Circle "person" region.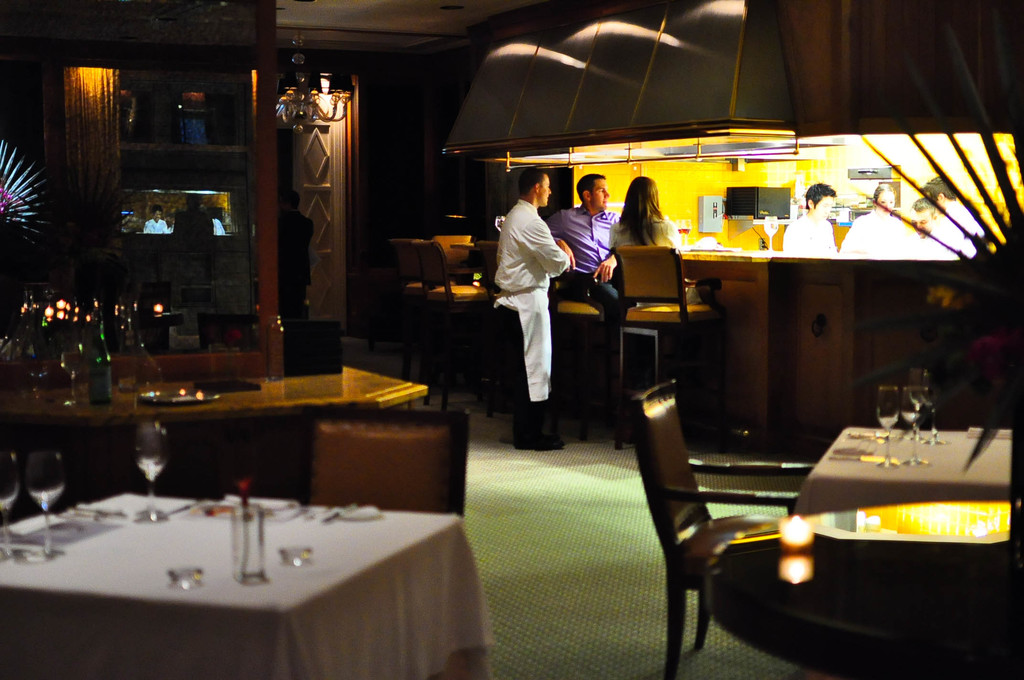
Region: BBox(140, 198, 172, 234).
